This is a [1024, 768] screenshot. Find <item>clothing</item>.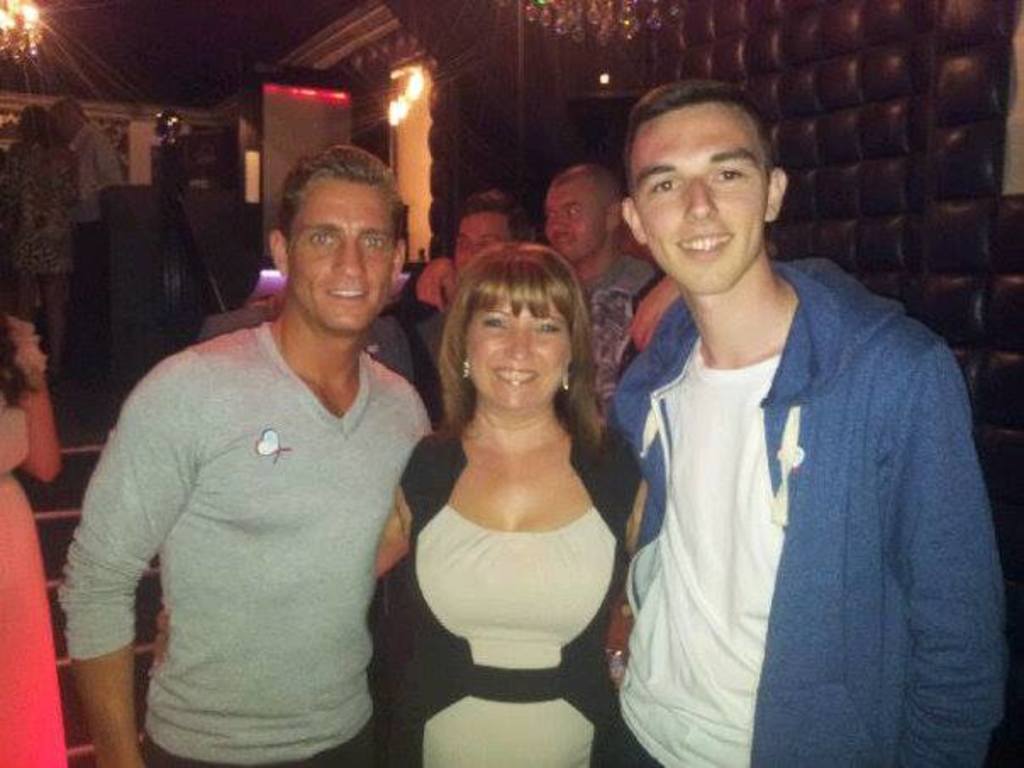
Bounding box: [left=10, top=141, right=75, bottom=266].
